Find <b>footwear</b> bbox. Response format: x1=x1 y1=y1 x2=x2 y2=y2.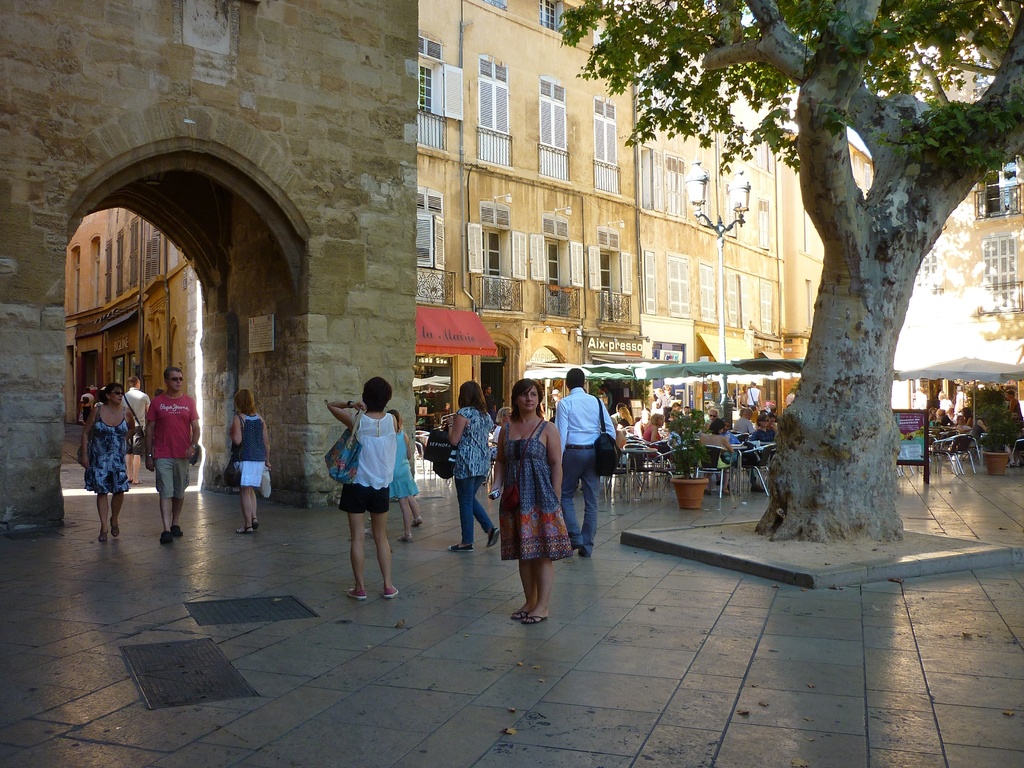
x1=113 y1=518 x2=123 y2=535.
